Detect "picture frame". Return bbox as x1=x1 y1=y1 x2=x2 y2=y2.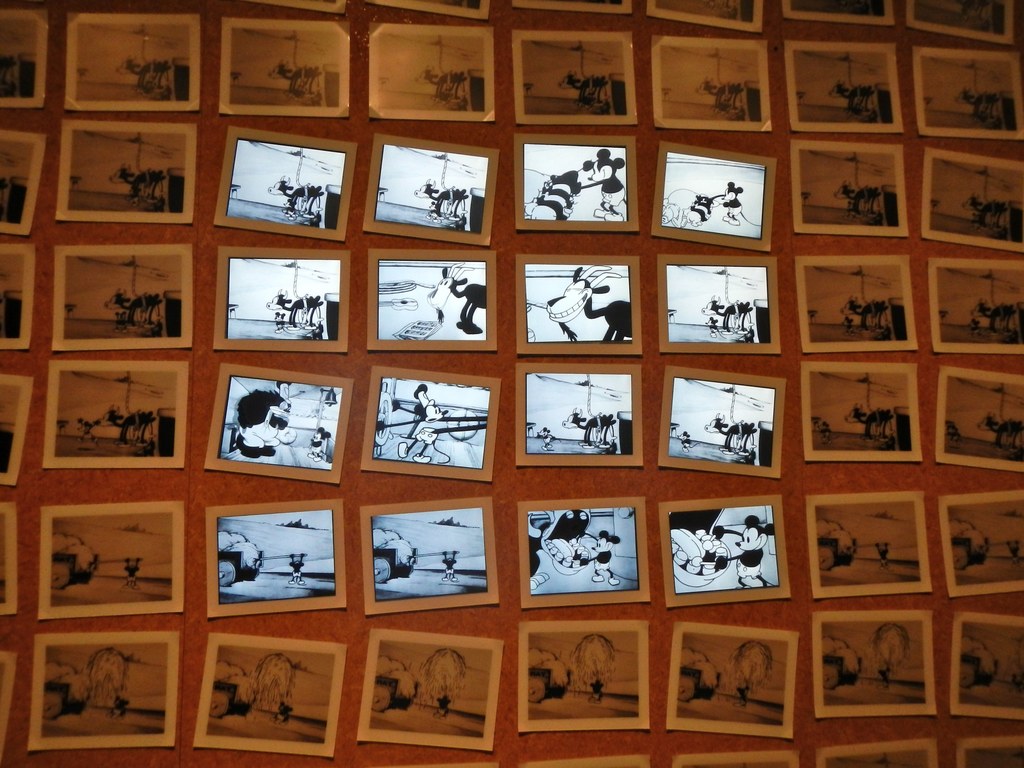
x1=372 y1=22 x2=500 y2=126.
